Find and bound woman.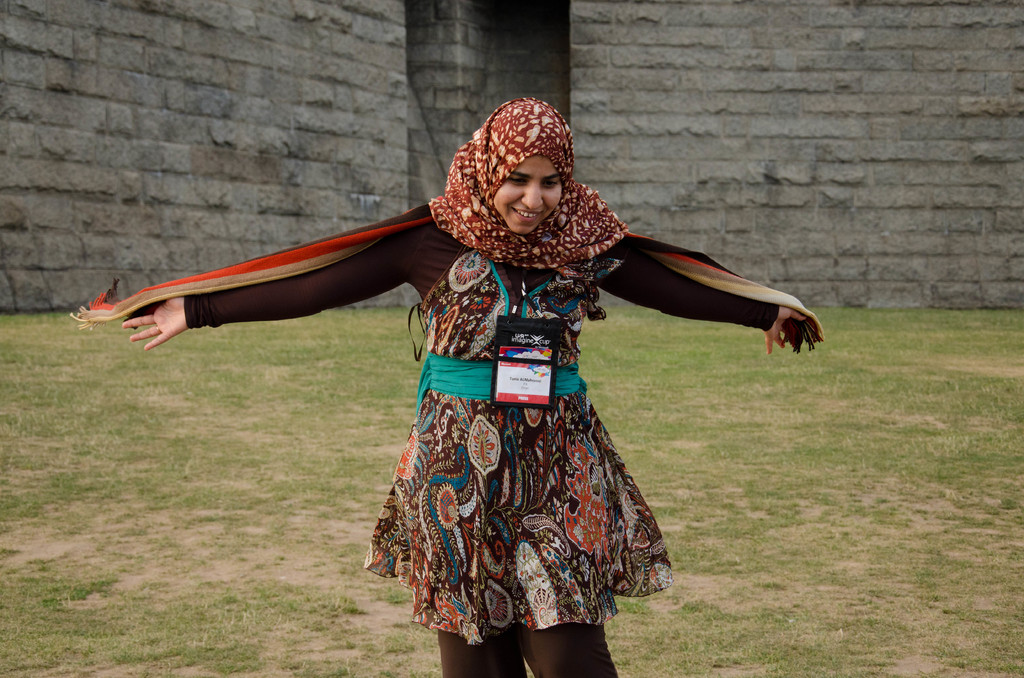
Bound: {"left": 174, "top": 99, "right": 781, "bottom": 664}.
